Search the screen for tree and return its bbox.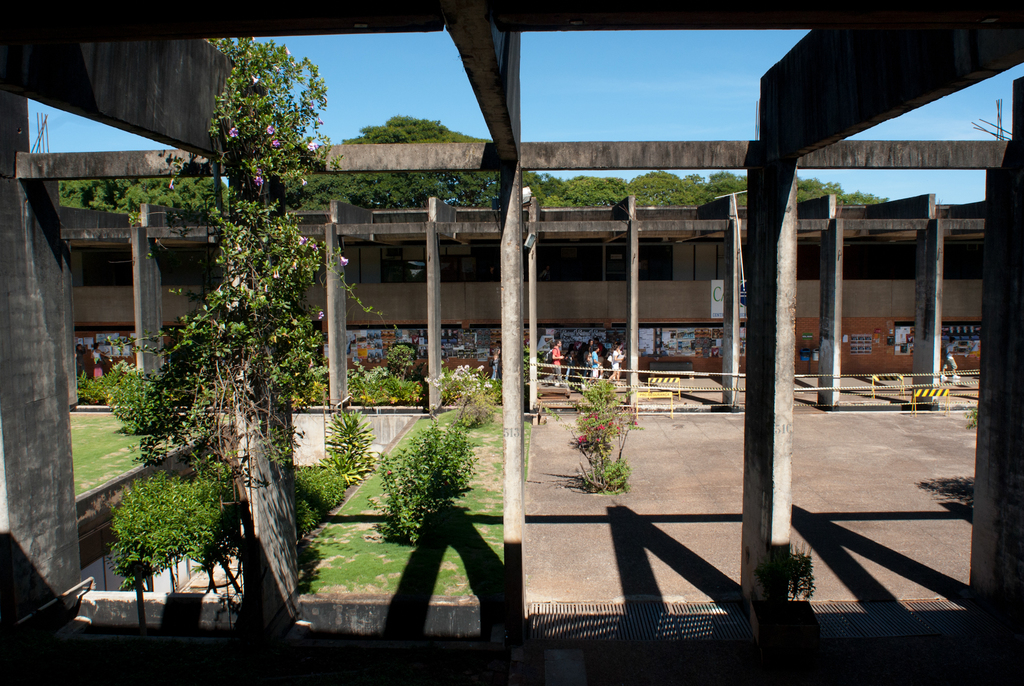
Found: (left=518, top=170, right=884, bottom=222).
